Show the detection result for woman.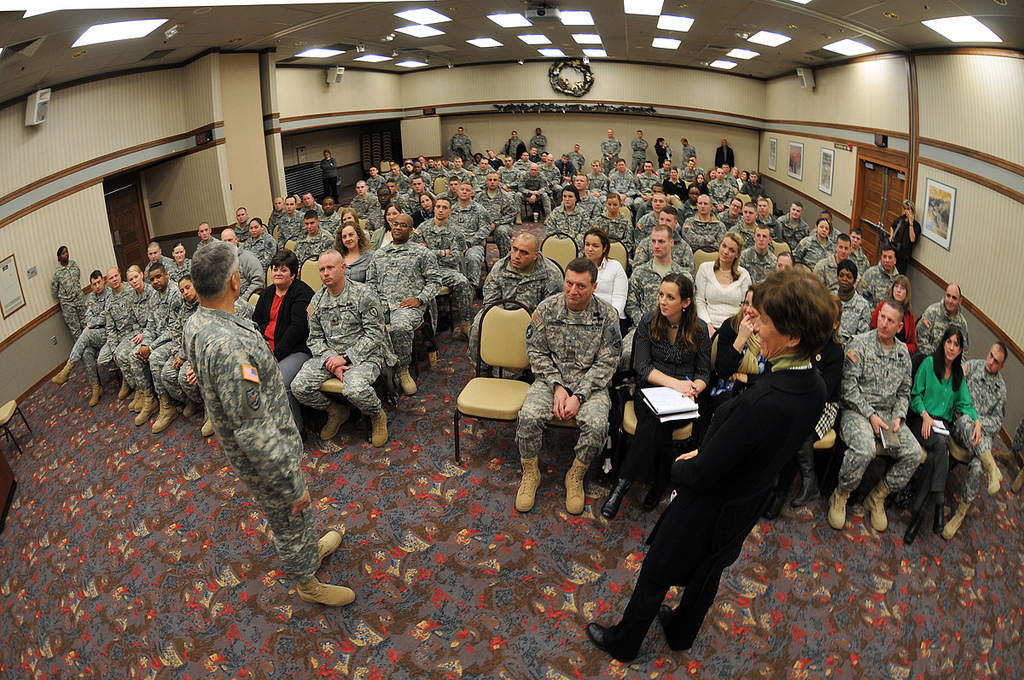
<region>408, 186, 438, 225</region>.
